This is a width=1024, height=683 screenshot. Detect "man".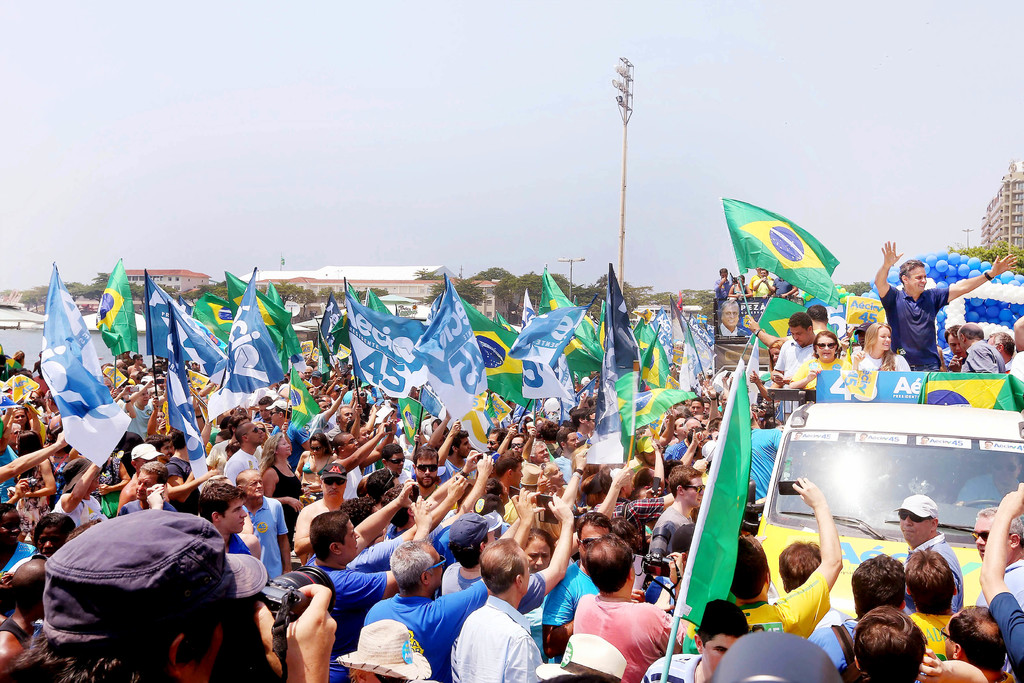
detection(438, 551, 555, 682).
